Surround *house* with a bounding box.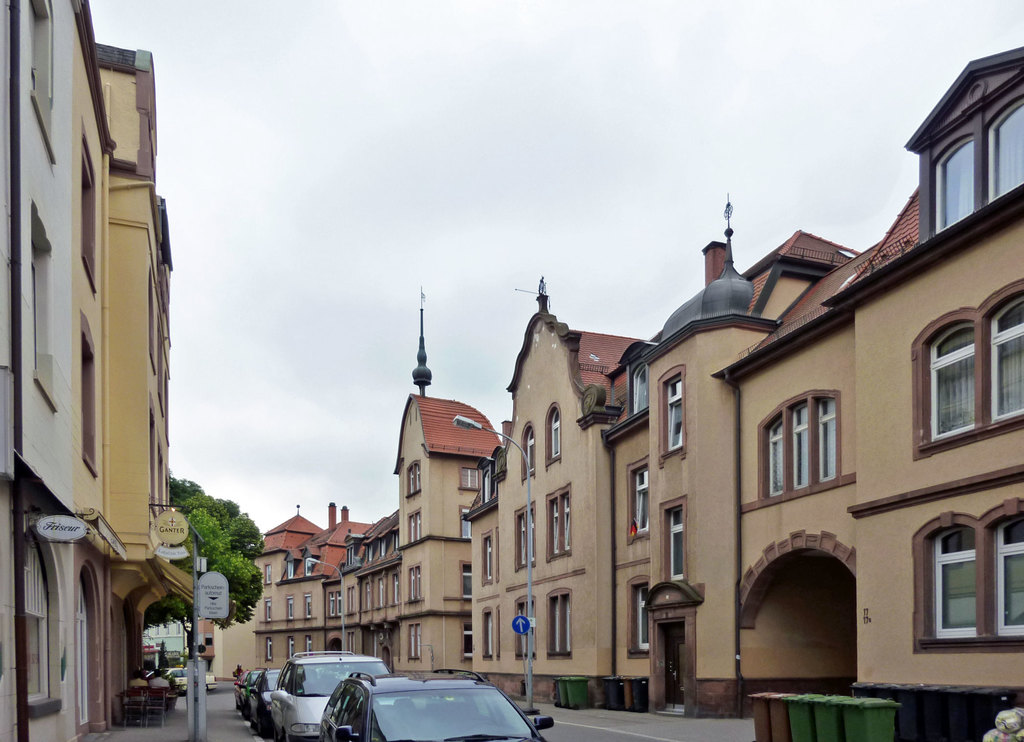
BBox(905, 38, 1023, 739).
